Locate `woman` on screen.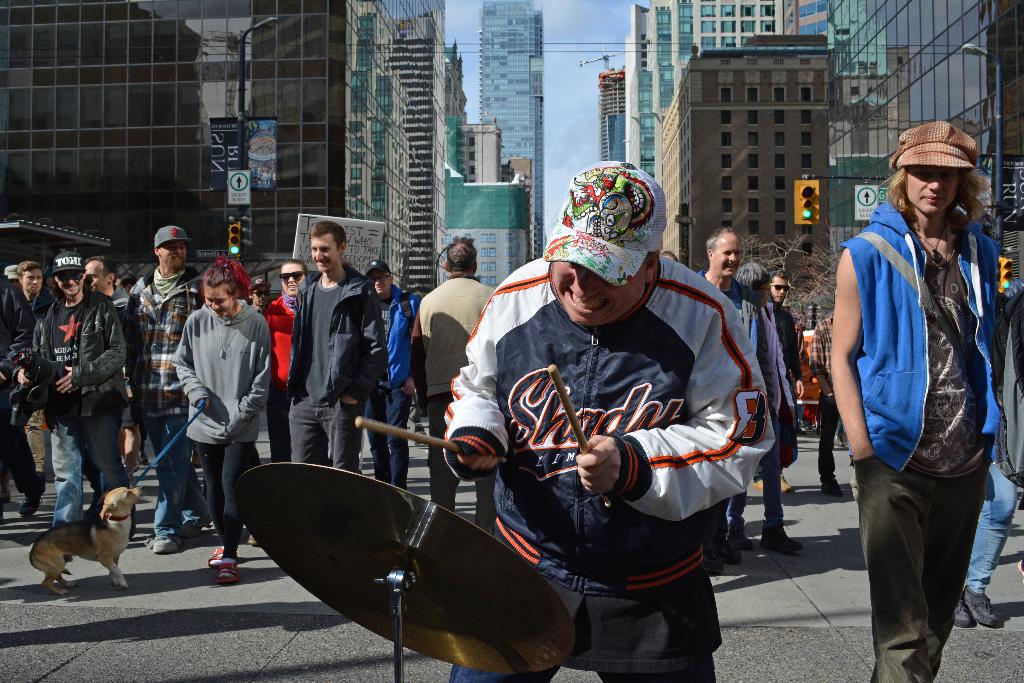
On screen at <bbox>727, 271, 803, 557</bbox>.
